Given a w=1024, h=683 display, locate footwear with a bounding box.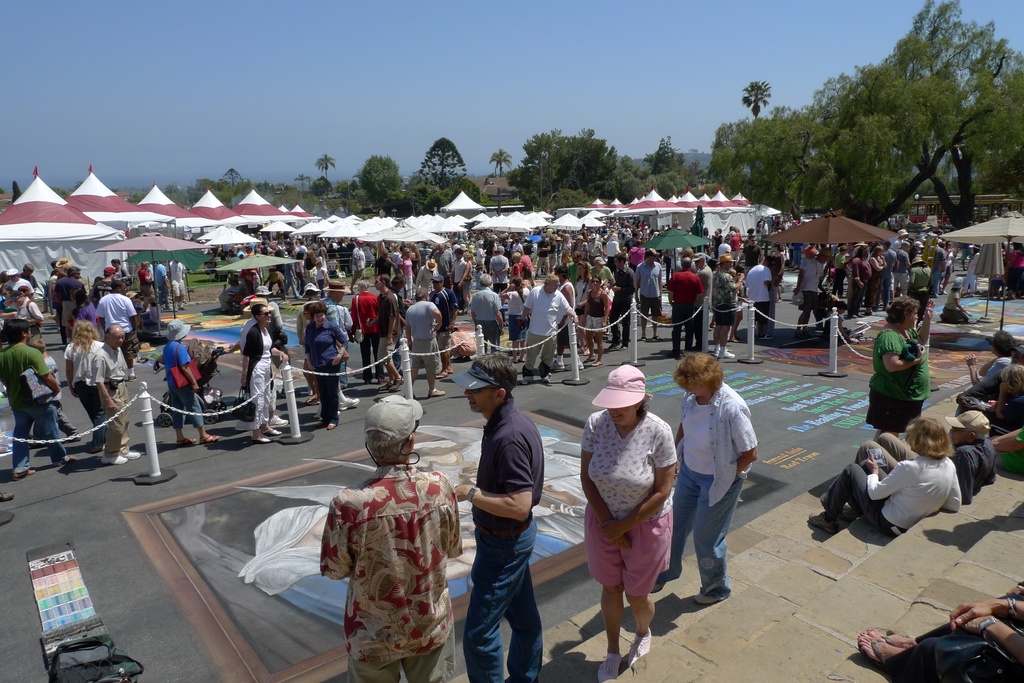
Located: {"left": 259, "top": 429, "right": 282, "bottom": 438}.
